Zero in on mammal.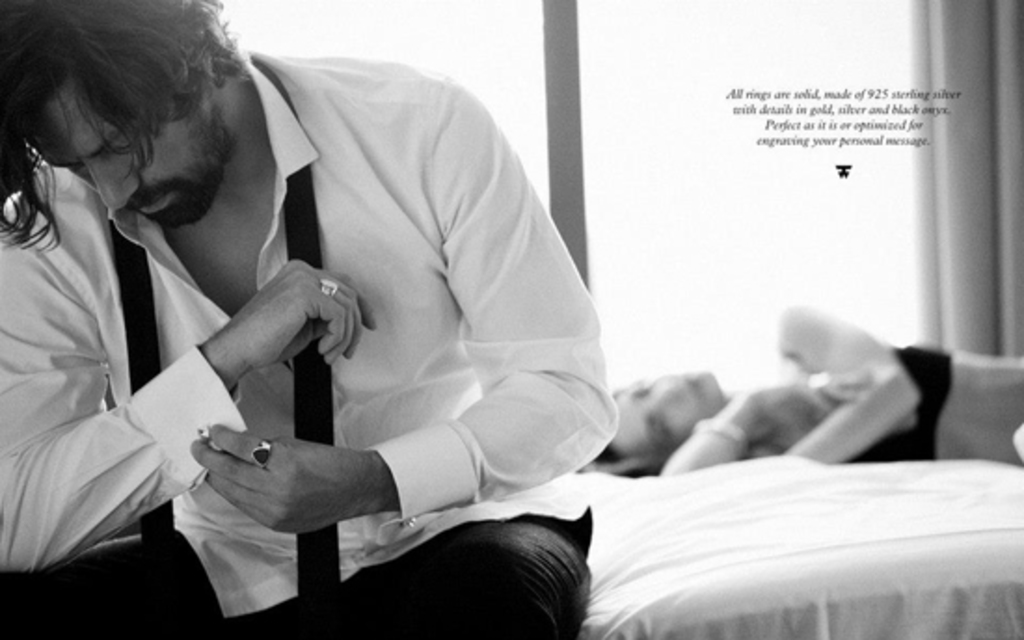
Zeroed in: box=[0, 0, 622, 636].
